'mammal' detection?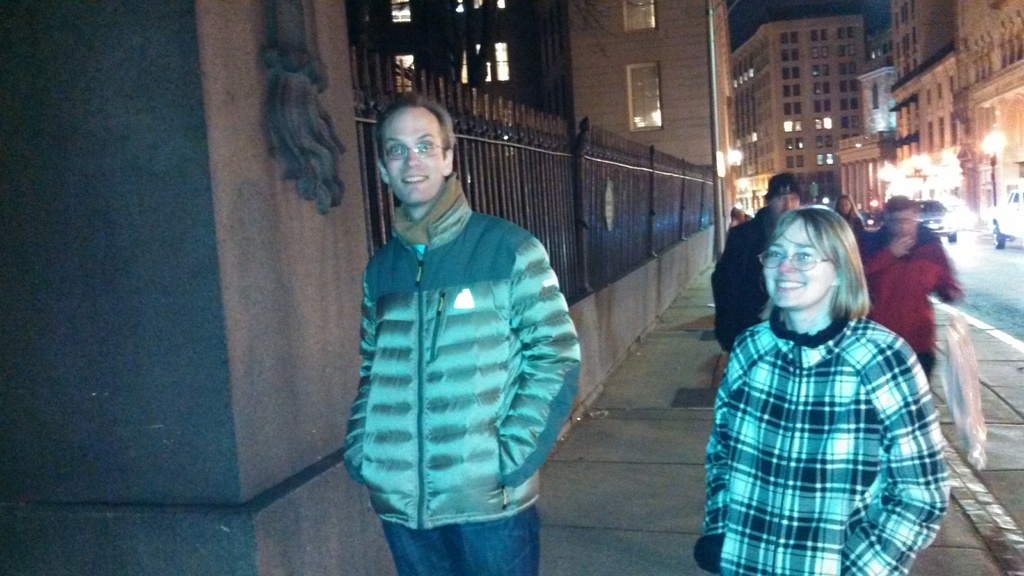
<bbox>710, 170, 804, 358</bbox>
